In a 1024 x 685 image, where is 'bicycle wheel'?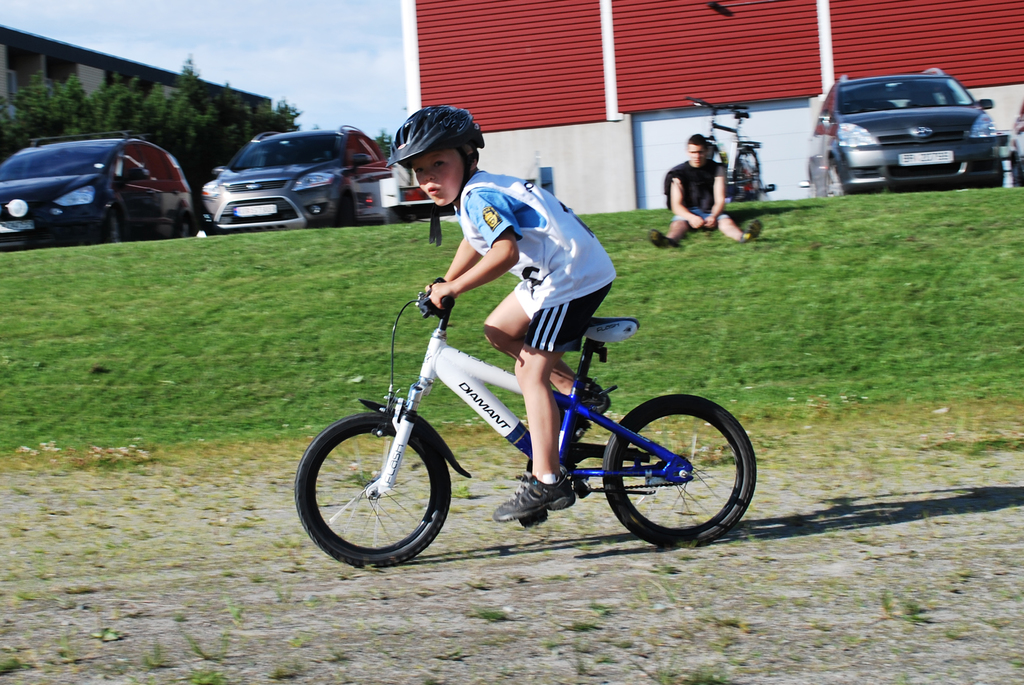
locate(281, 409, 449, 583).
